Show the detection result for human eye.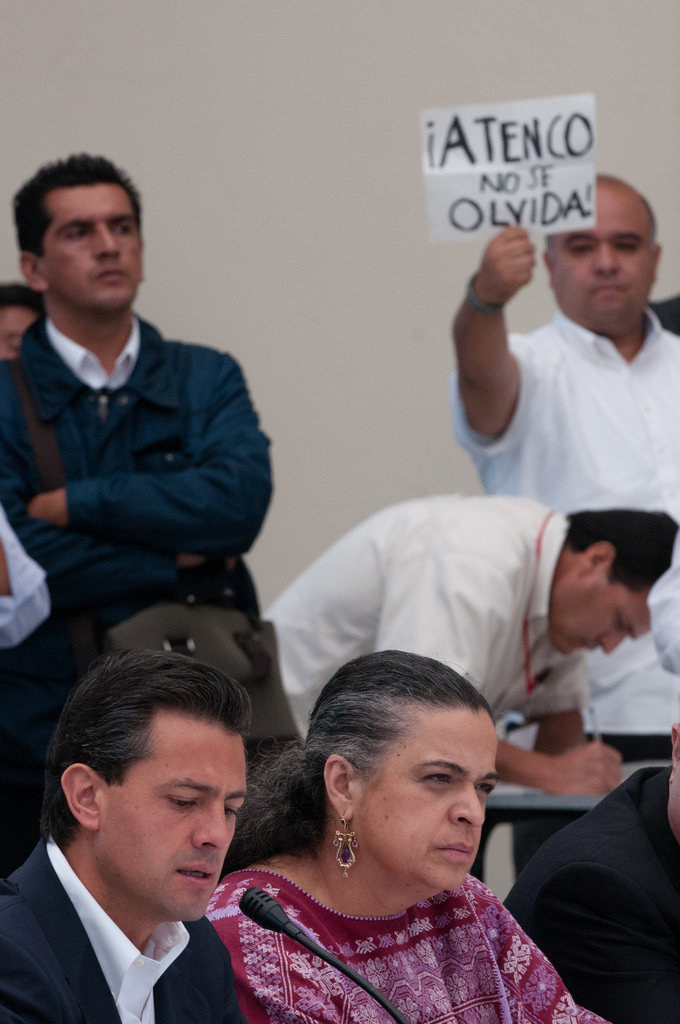
crop(467, 783, 497, 800).
